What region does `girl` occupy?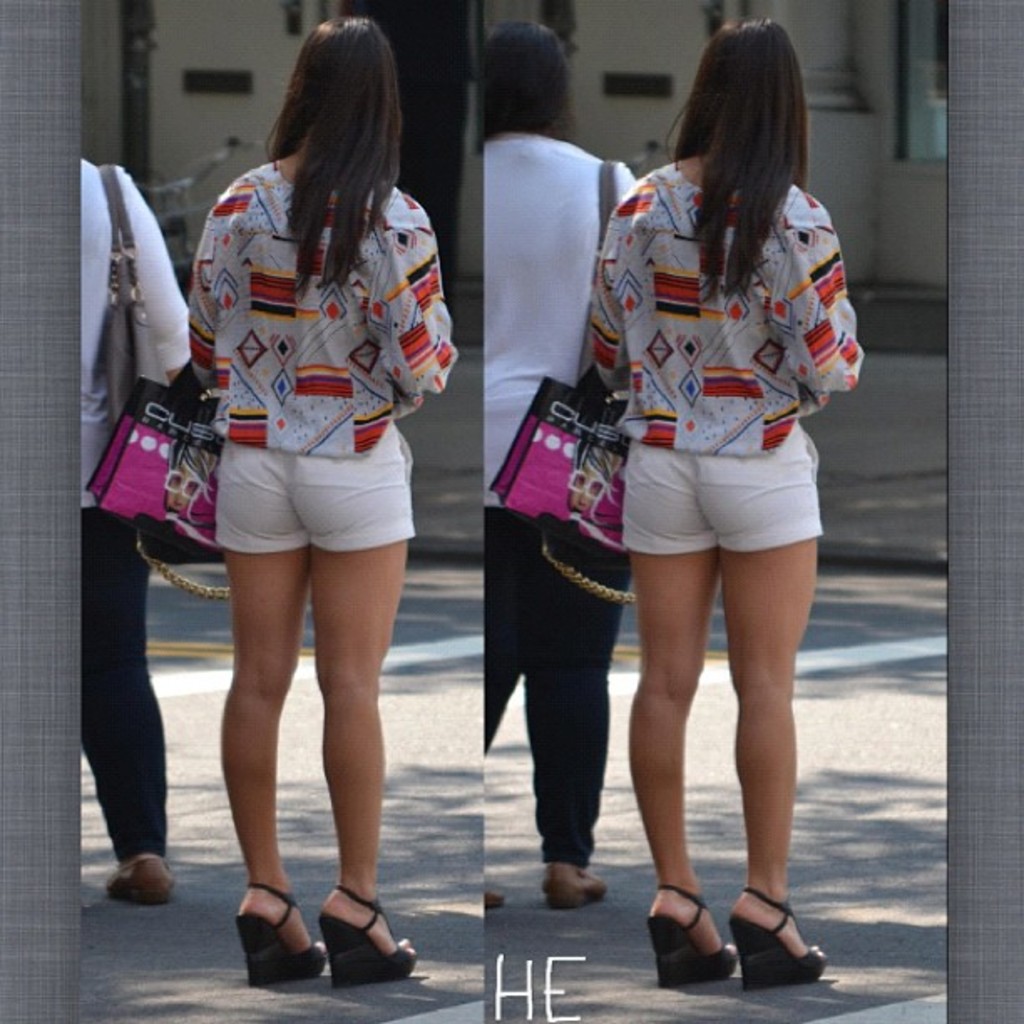
box(187, 13, 458, 987).
